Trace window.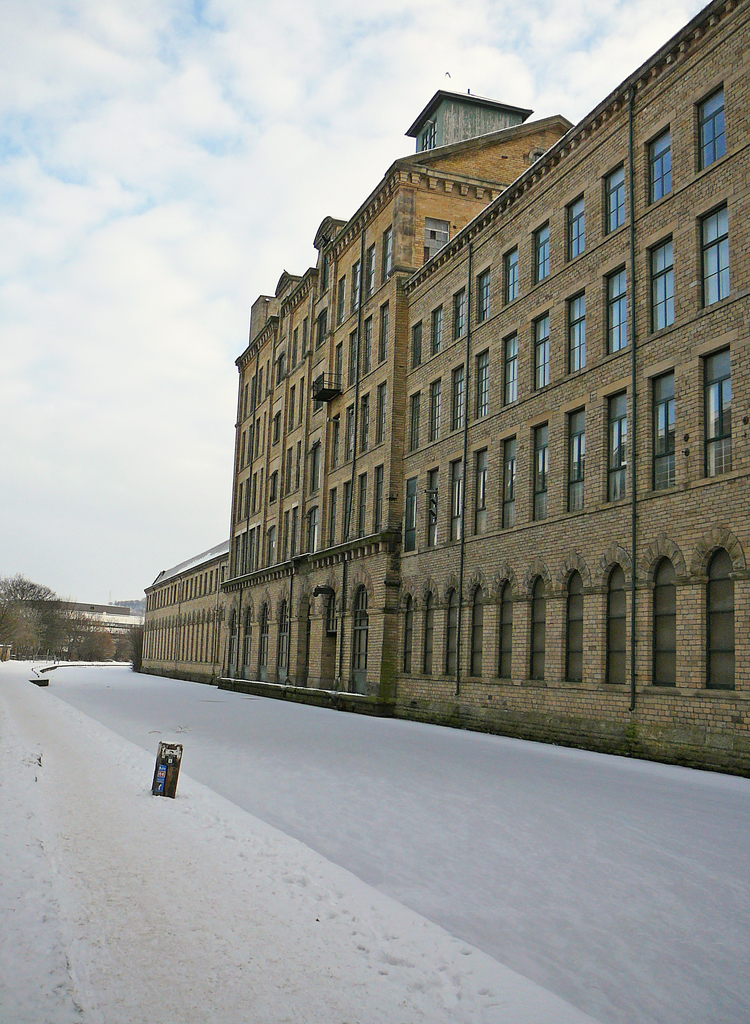
Traced to l=528, t=310, r=551, b=392.
